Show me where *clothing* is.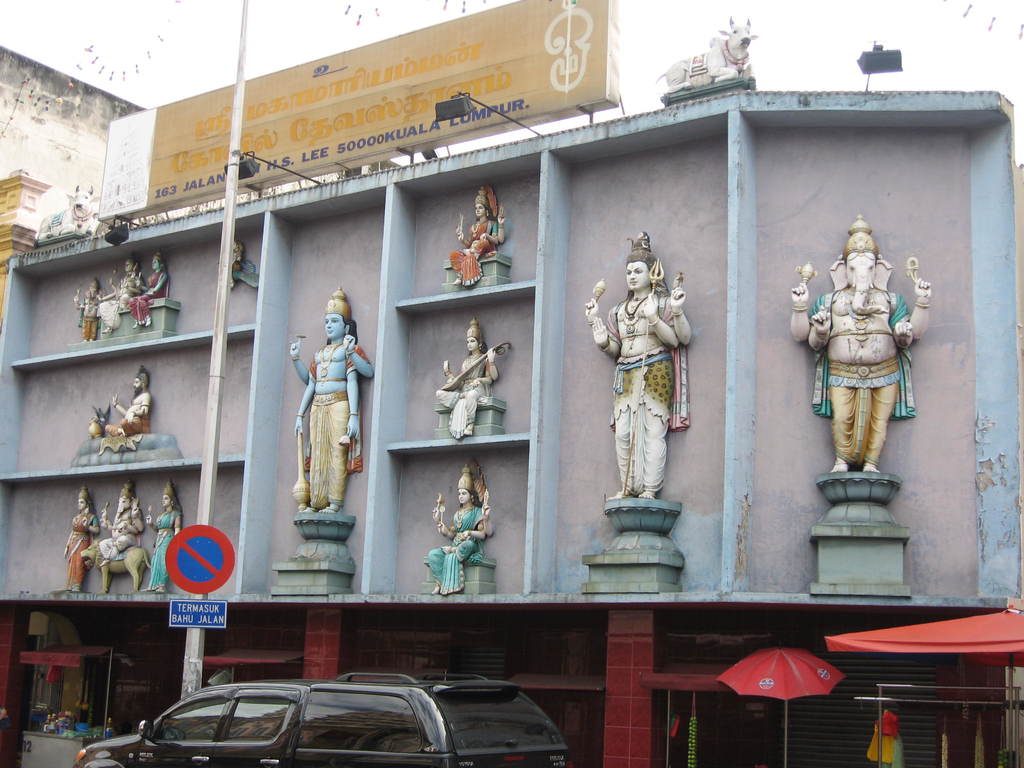
*clothing* is at {"left": 445, "top": 198, "right": 499, "bottom": 297}.
